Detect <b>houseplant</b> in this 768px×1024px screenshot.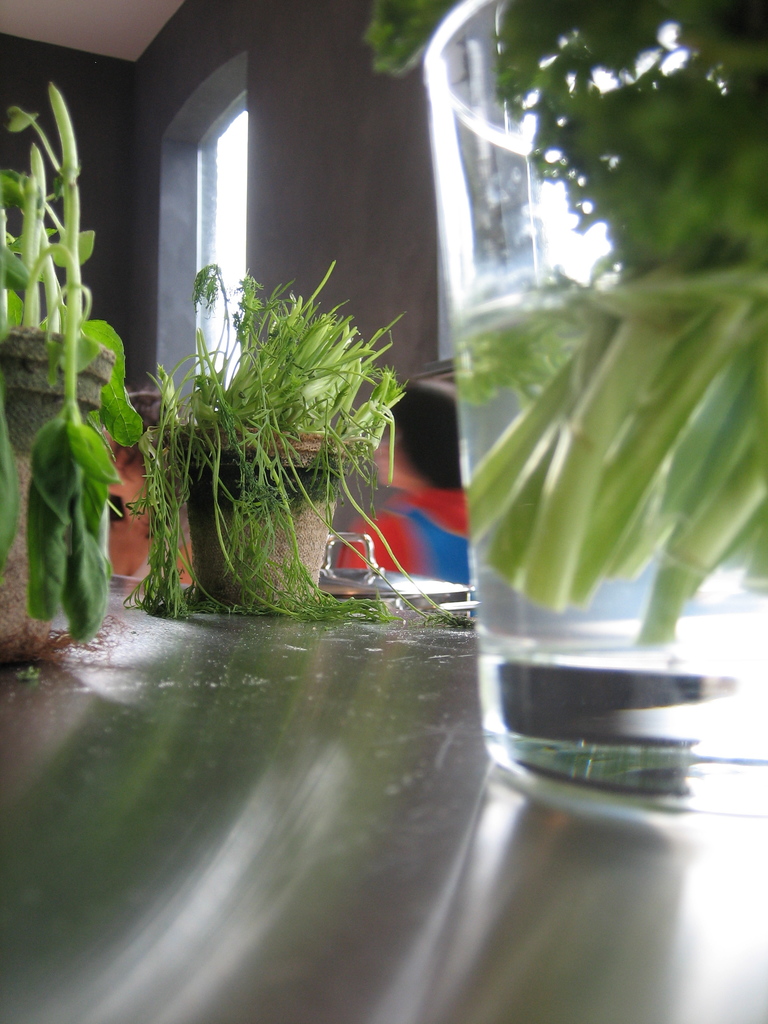
Detection: [0, 77, 143, 681].
